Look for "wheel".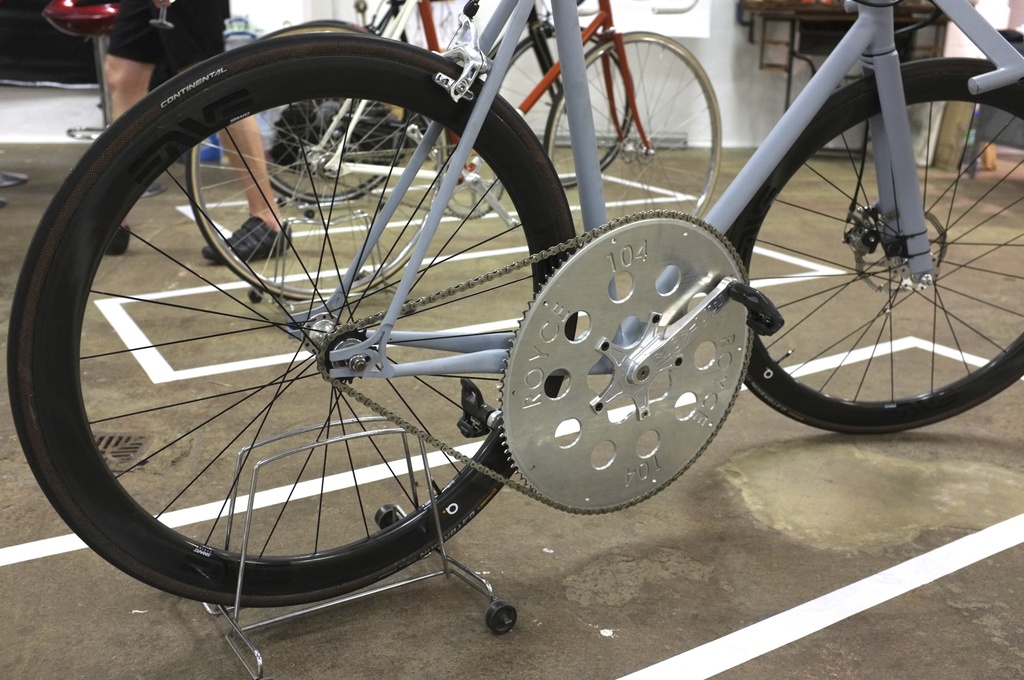
Found: [left=510, top=182, right=777, bottom=526].
